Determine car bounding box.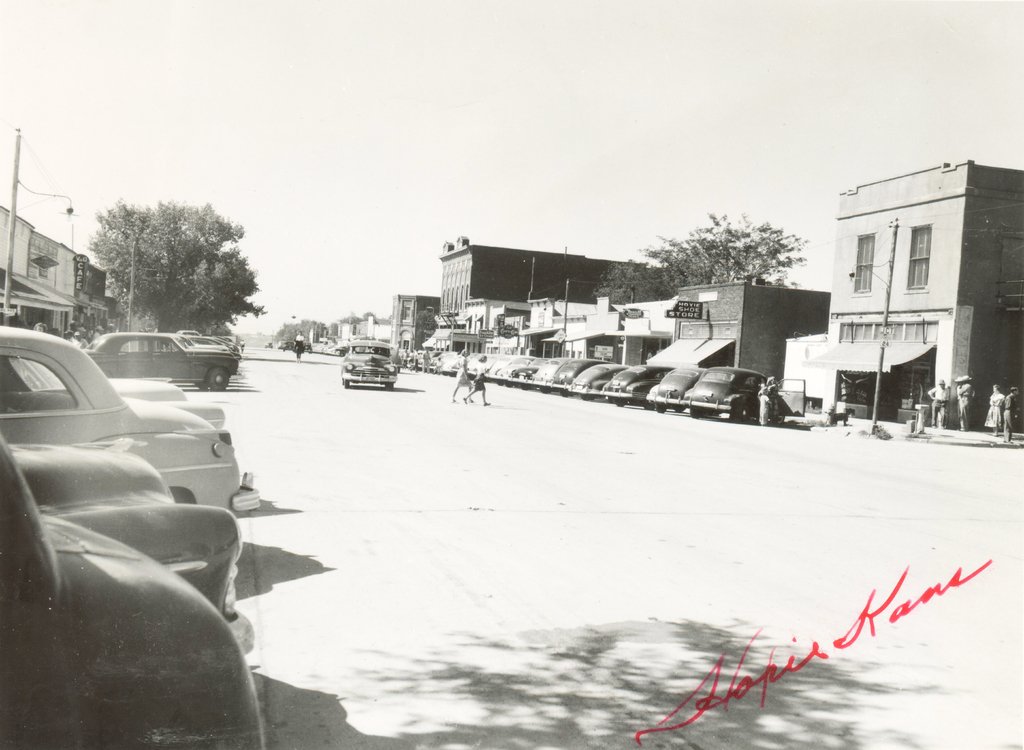
Determined: <region>339, 338, 400, 389</region>.
